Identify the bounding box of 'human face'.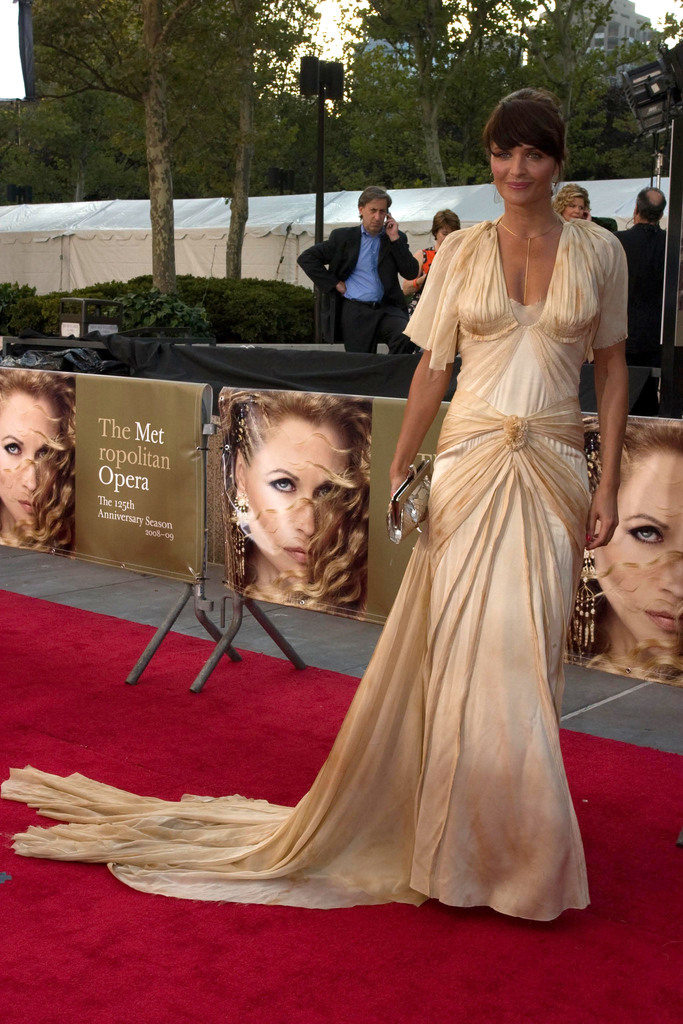
(0,393,62,531).
